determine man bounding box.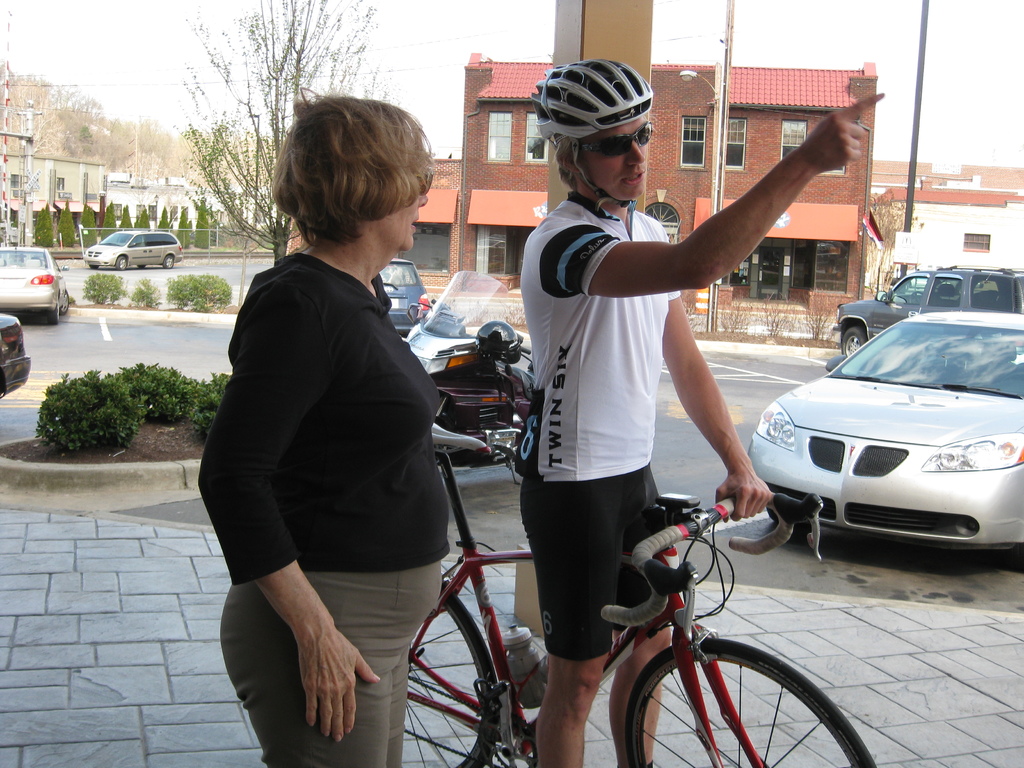
Determined: x1=489, y1=81, x2=809, y2=692.
